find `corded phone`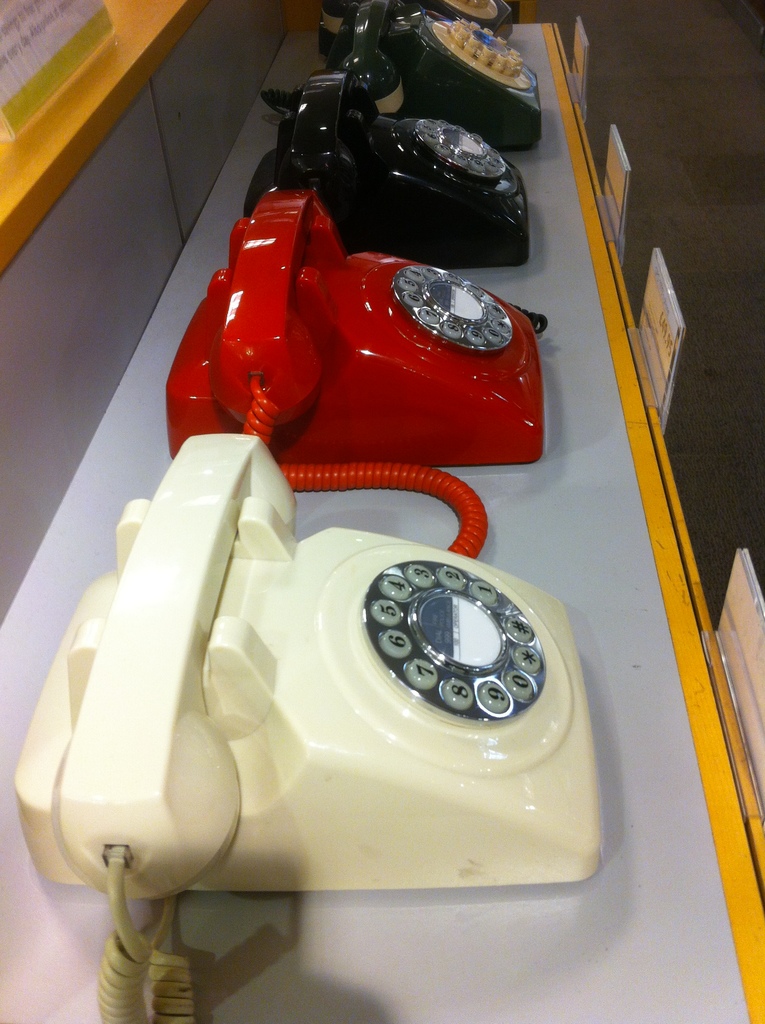
(x1=8, y1=438, x2=596, y2=1023)
